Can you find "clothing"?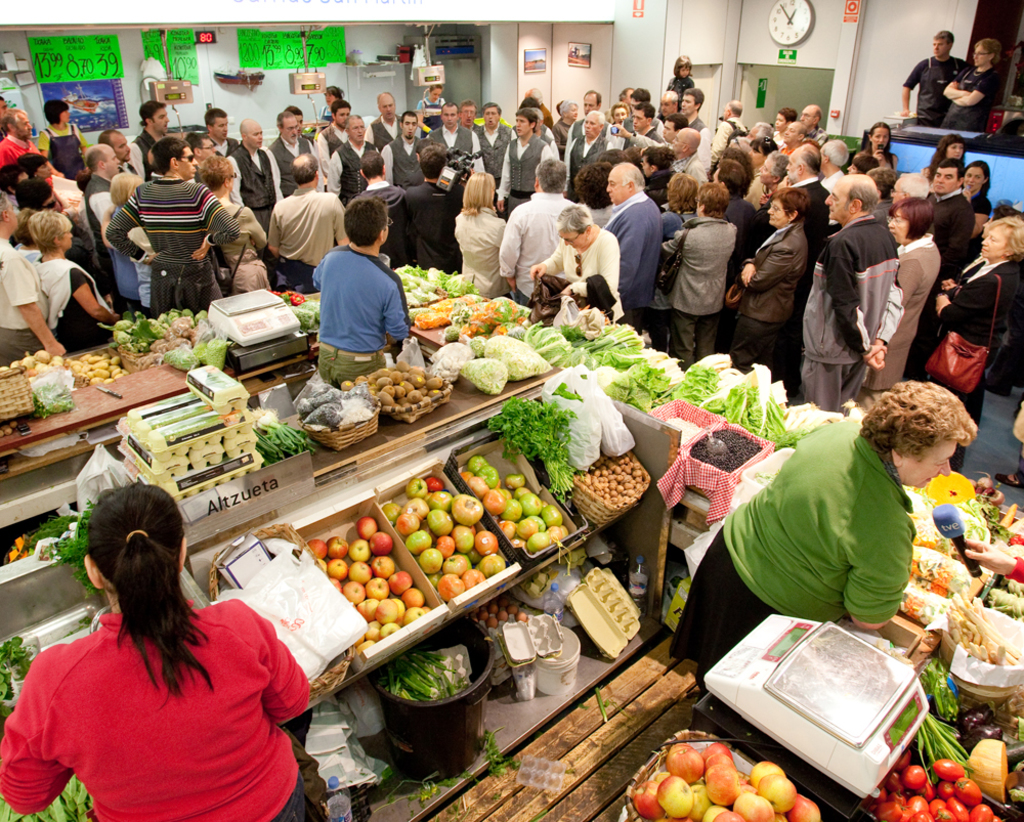
Yes, bounding box: (x1=11, y1=572, x2=290, y2=799).
